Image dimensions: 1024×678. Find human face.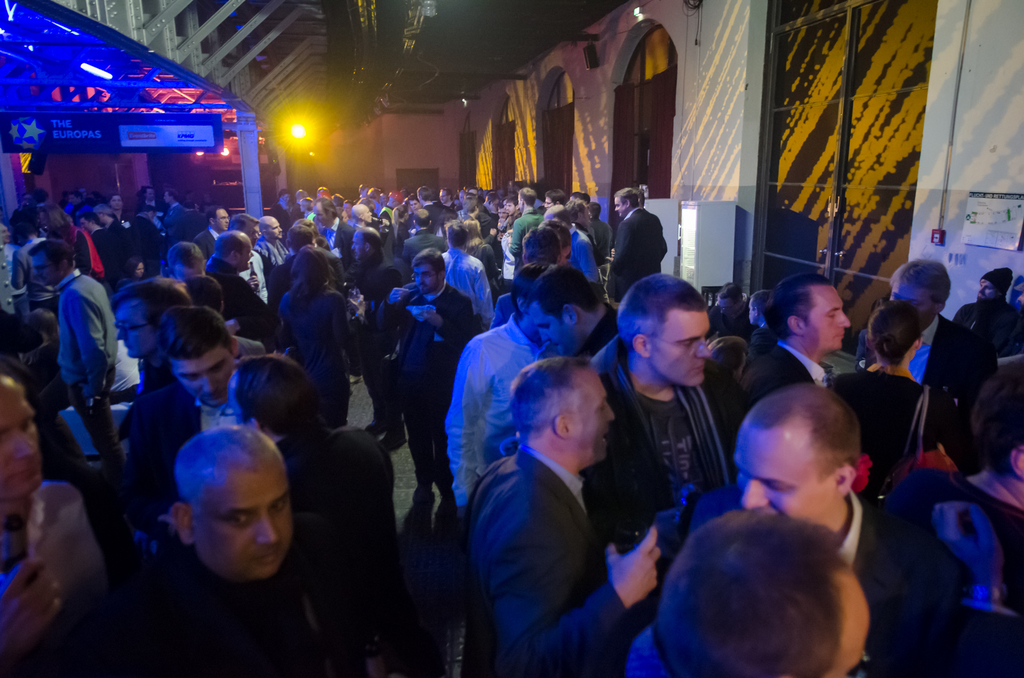
region(614, 198, 623, 217).
